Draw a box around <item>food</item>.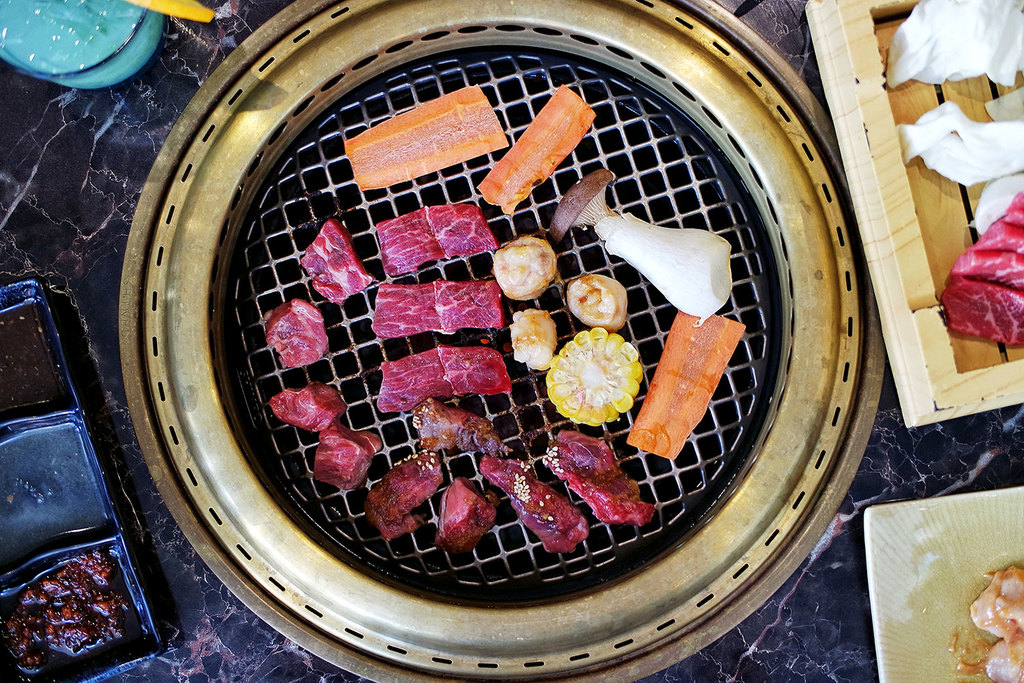
431:278:504:331.
